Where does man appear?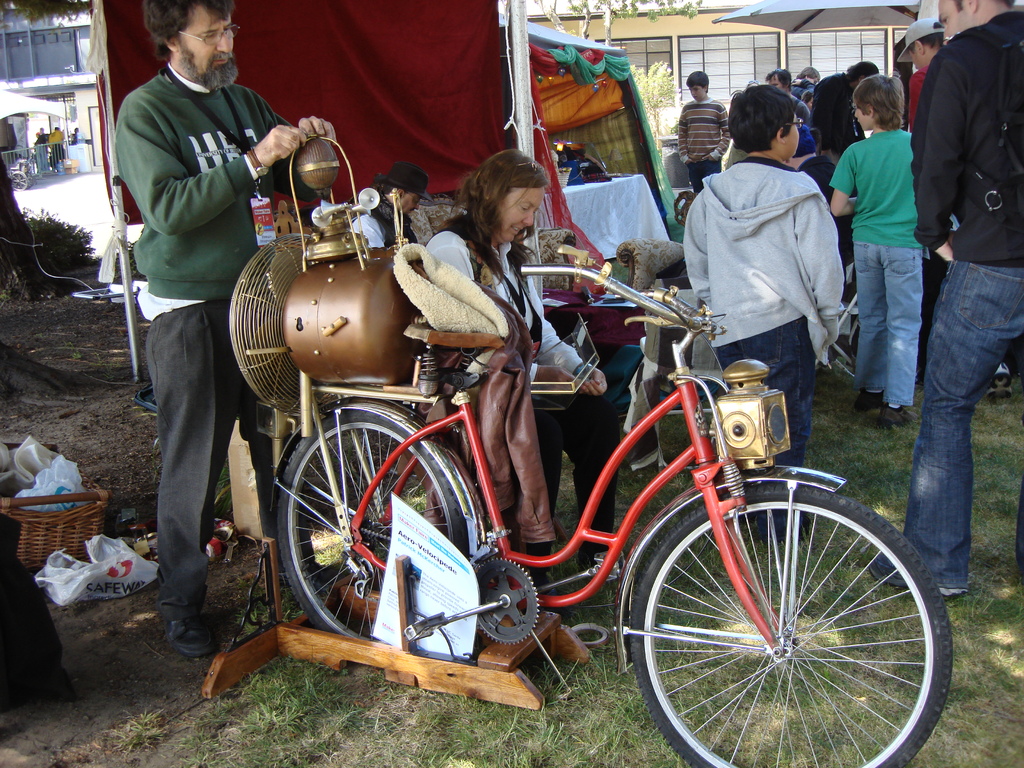
Appears at (33,125,49,159).
